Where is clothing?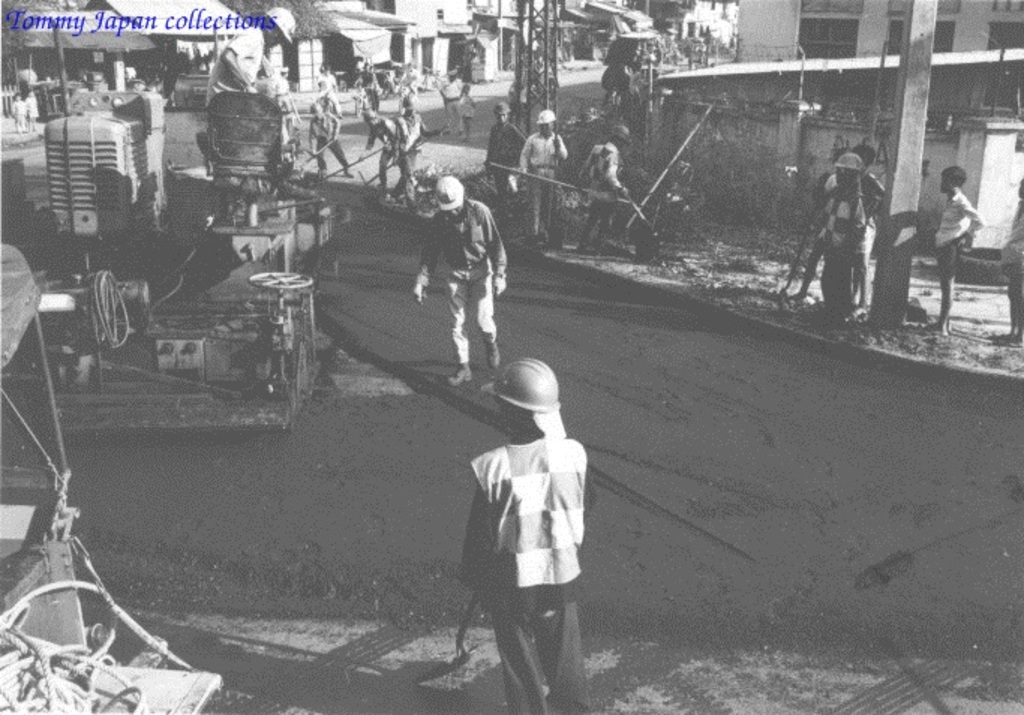
detection(384, 108, 423, 151).
